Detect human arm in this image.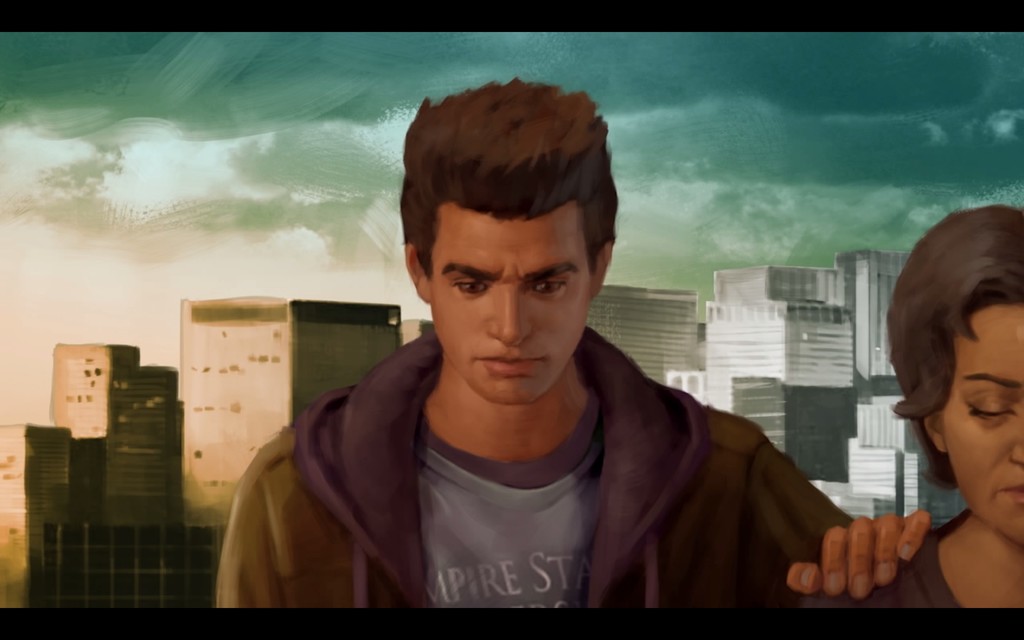
Detection: bbox=(790, 518, 933, 595).
